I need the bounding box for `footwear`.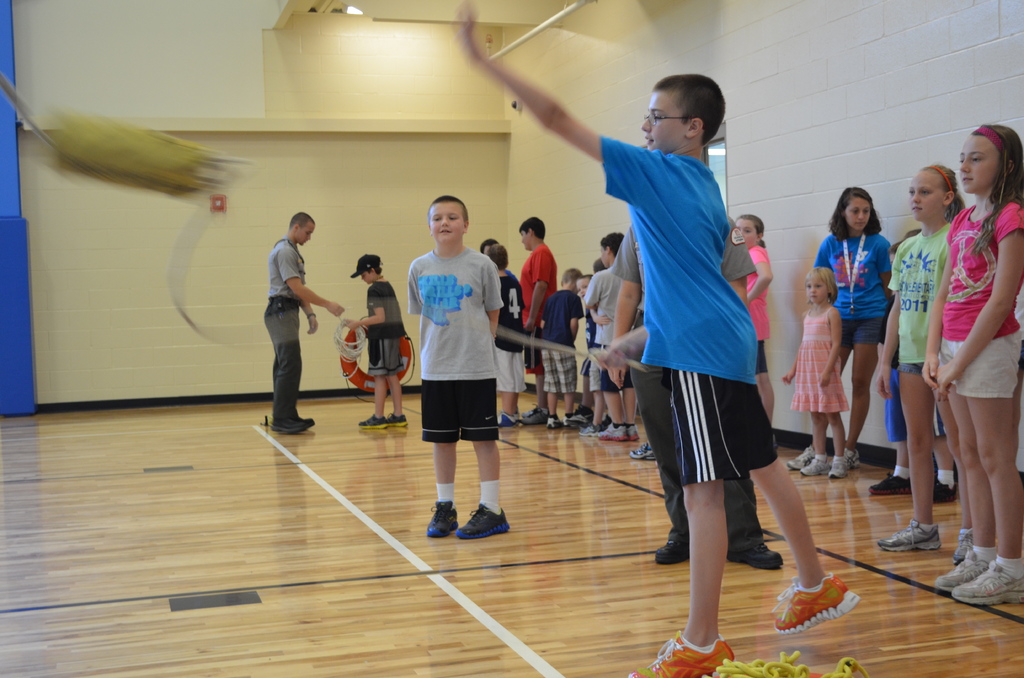
Here it is: {"x1": 933, "y1": 472, "x2": 952, "y2": 501}.
